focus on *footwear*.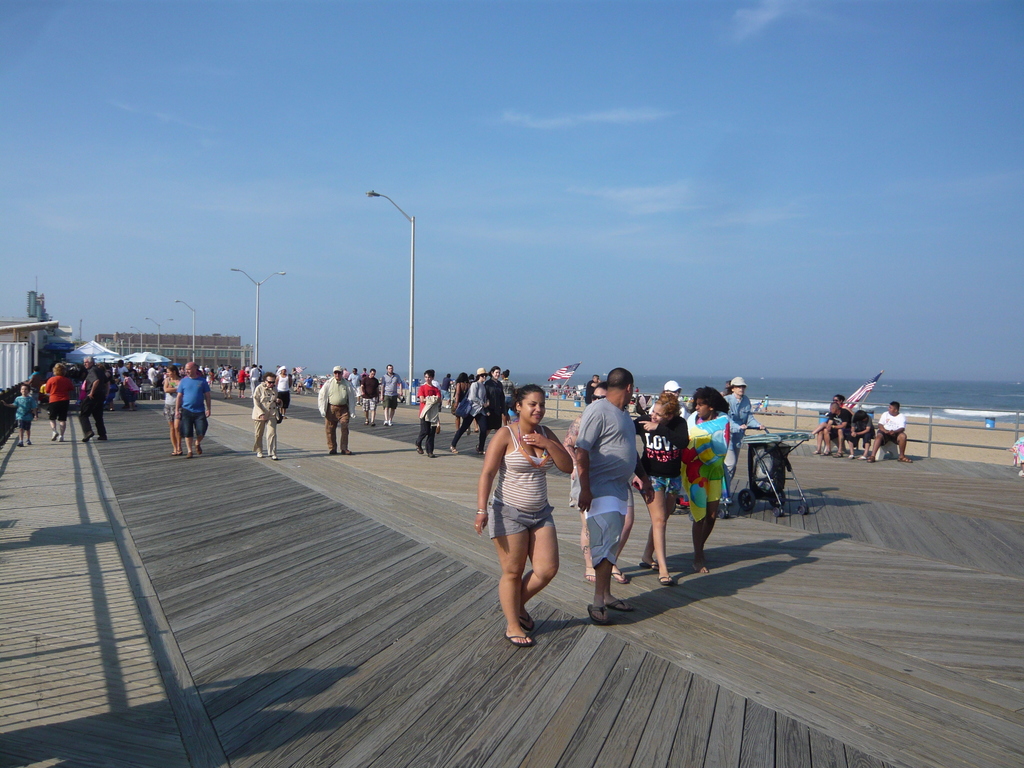
Focused at x1=584 y1=566 x2=596 y2=583.
